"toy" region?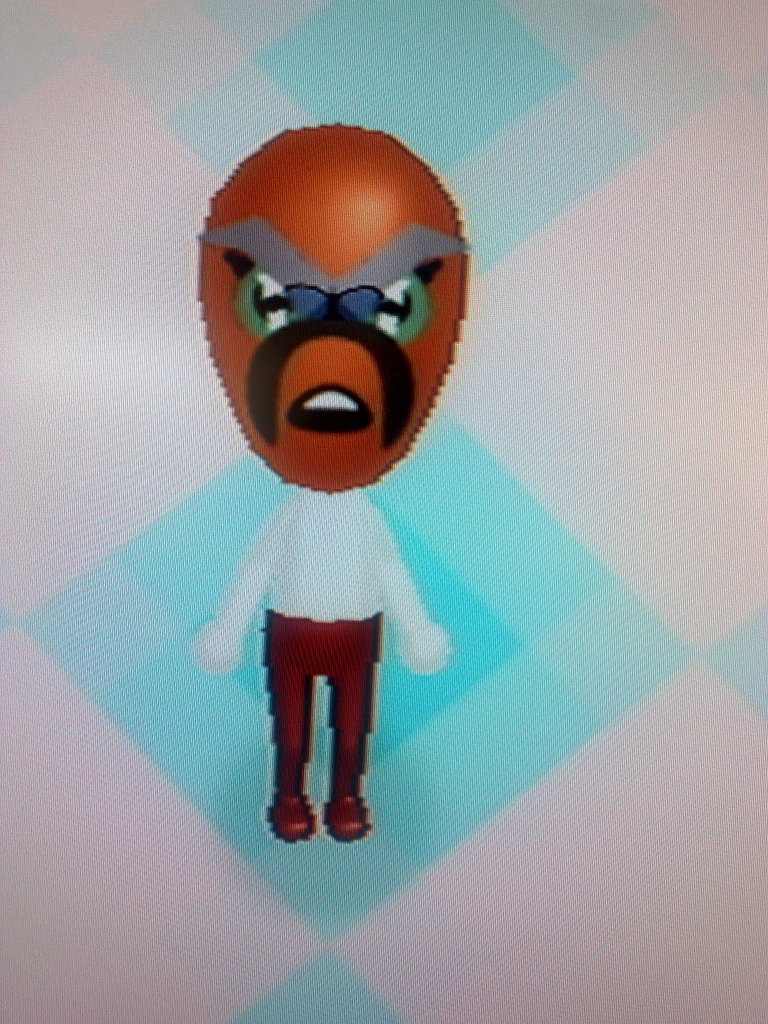
185, 101, 472, 846
